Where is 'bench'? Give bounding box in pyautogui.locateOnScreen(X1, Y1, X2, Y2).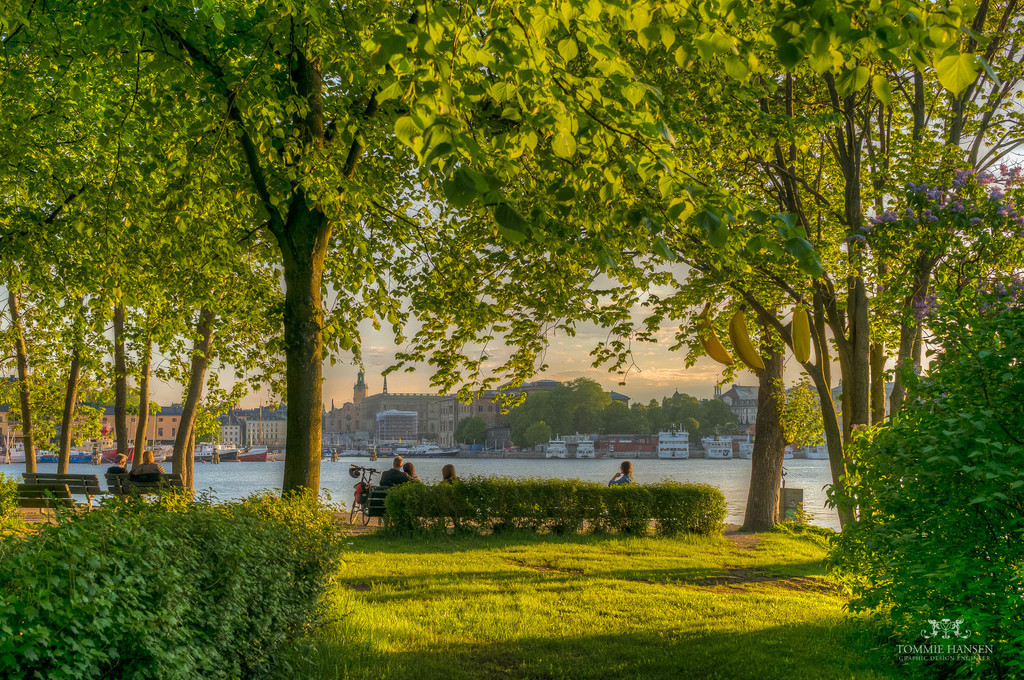
pyautogui.locateOnScreen(19, 474, 108, 496).
